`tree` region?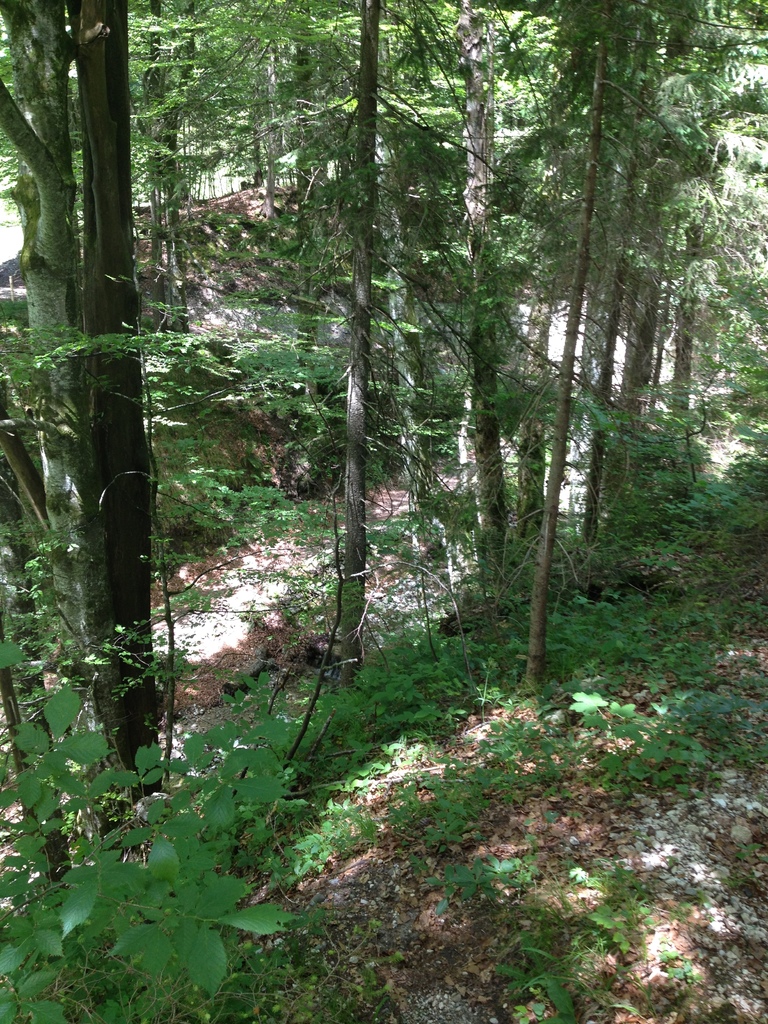
<region>612, 0, 767, 502</region>
